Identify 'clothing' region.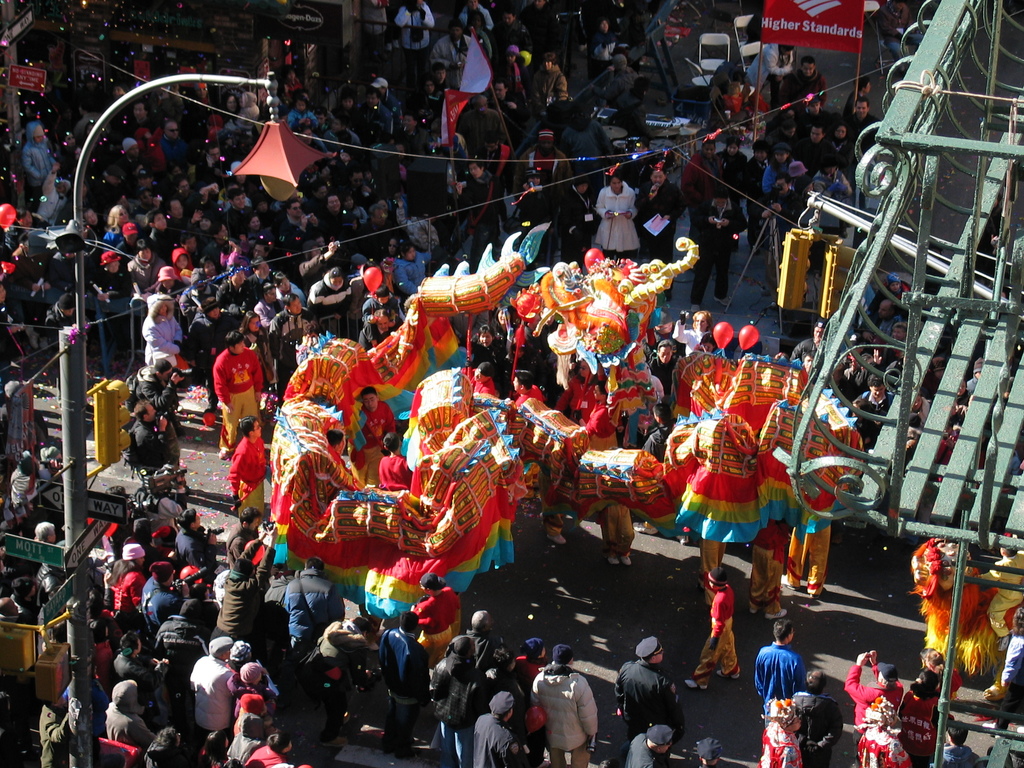
Region: {"left": 358, "top": 291, "right": 397, "bottom": 316}.
